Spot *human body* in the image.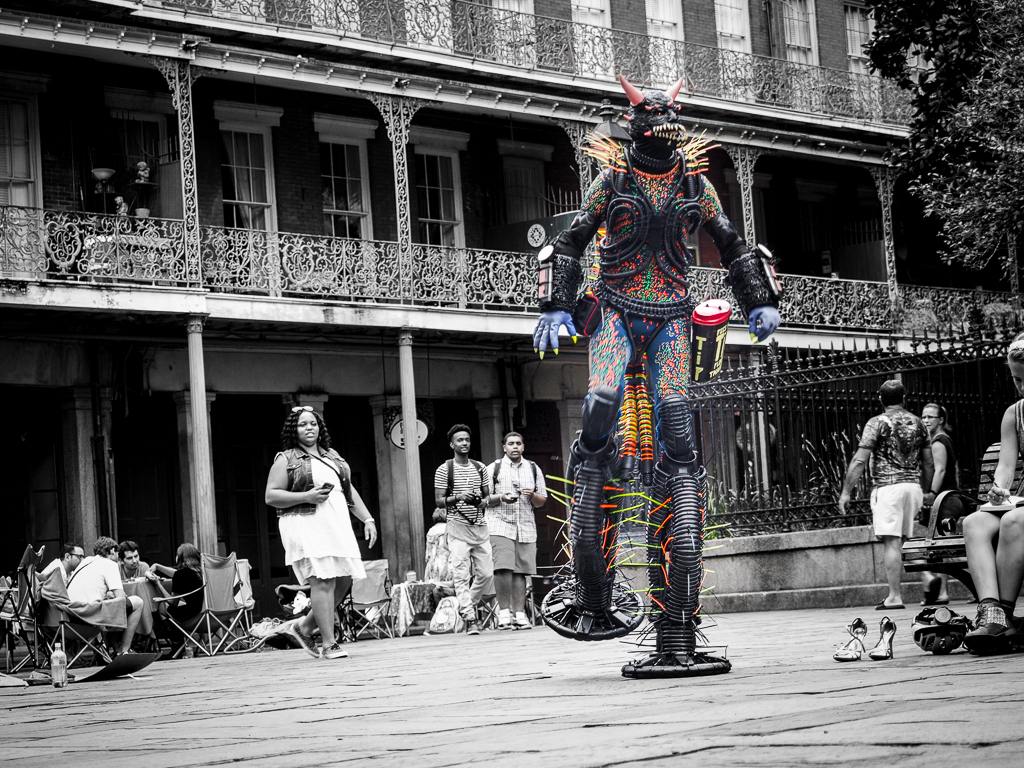
*human body* found at x1=961 y1=334 x2=1023 y2=647.
